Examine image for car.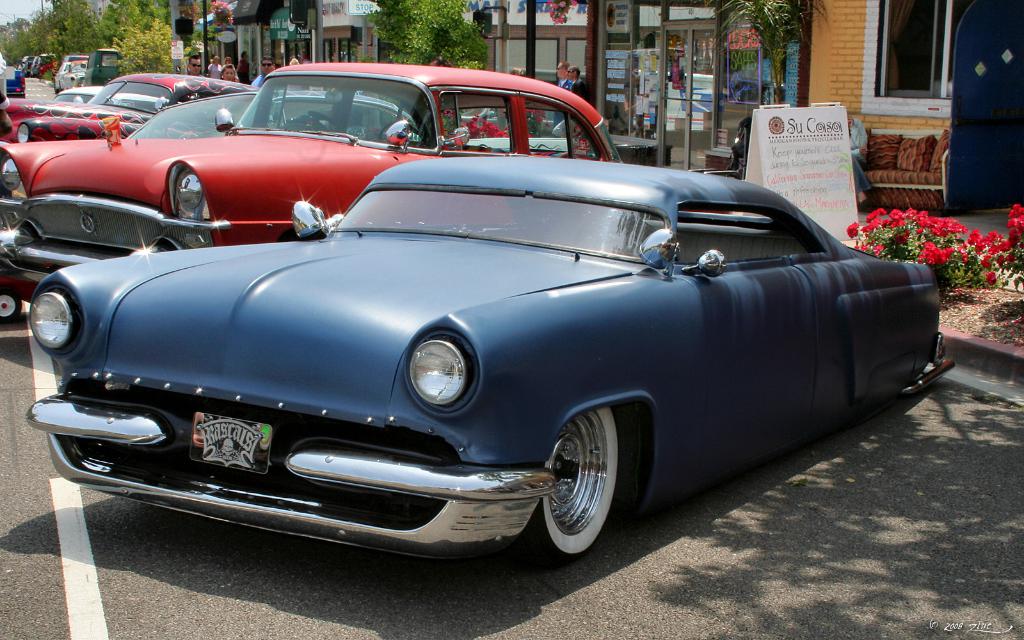
Examination result: [x1=0, y1=61, x2=621, y2=315].
